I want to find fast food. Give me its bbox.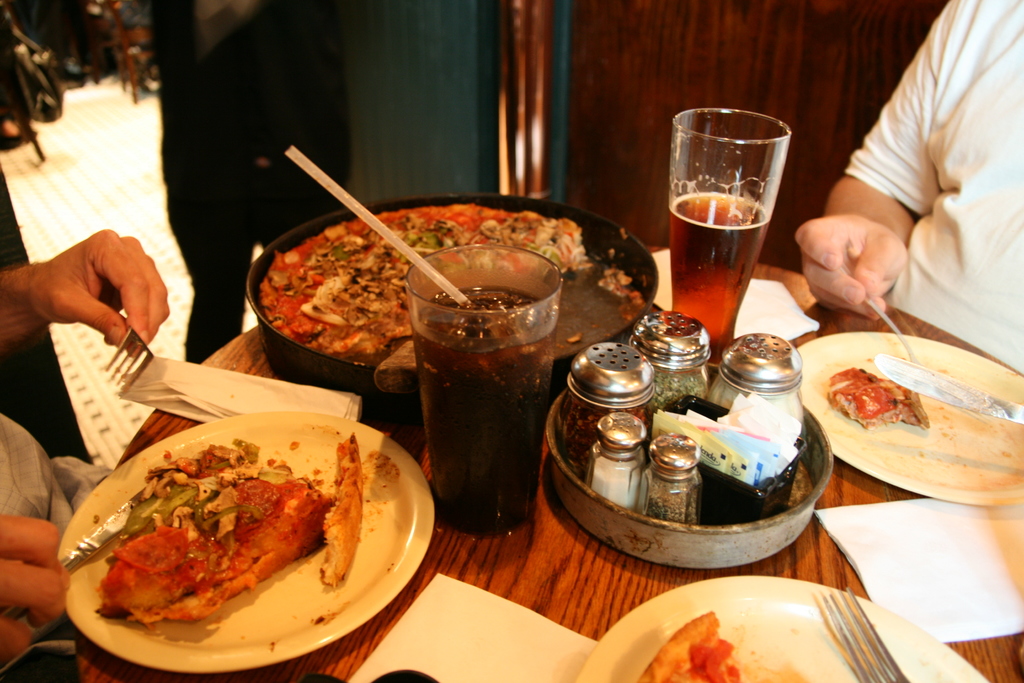
255:199:588:370.
